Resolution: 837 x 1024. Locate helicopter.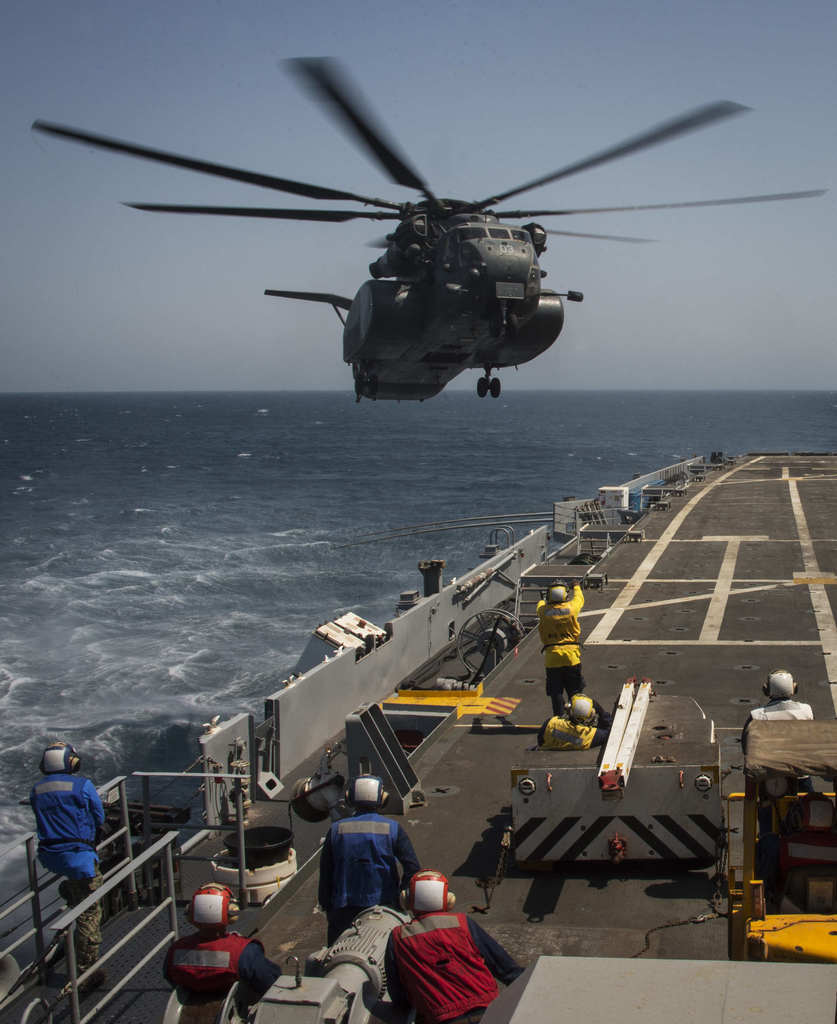
locate(26, 52, 829, 415).
